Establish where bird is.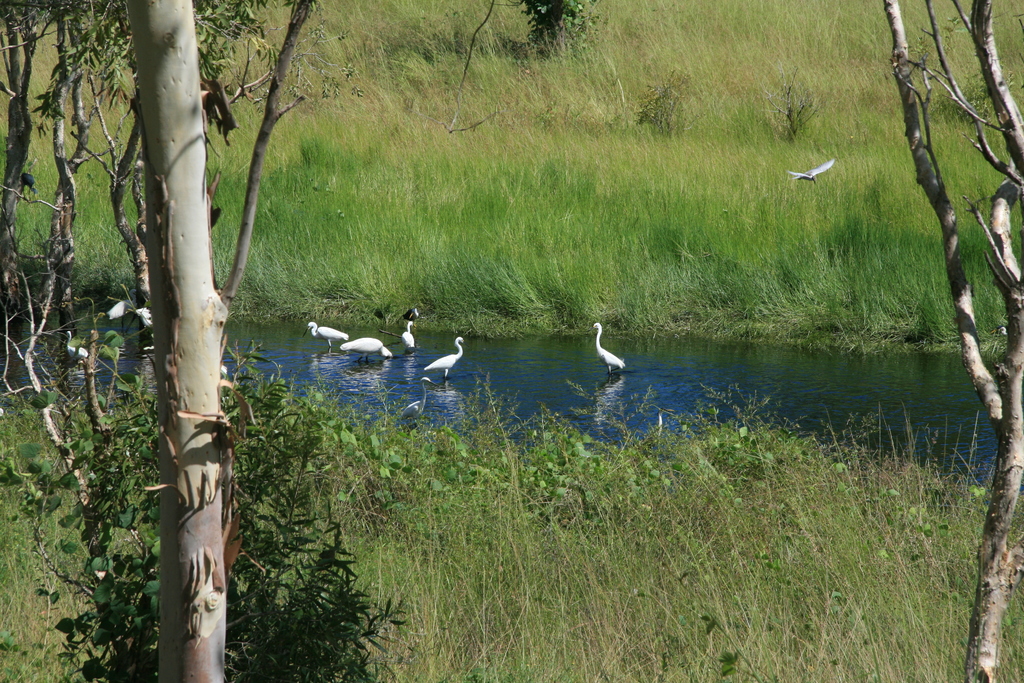
Established at x1=390 y1=304 x2=415 y2=356.
